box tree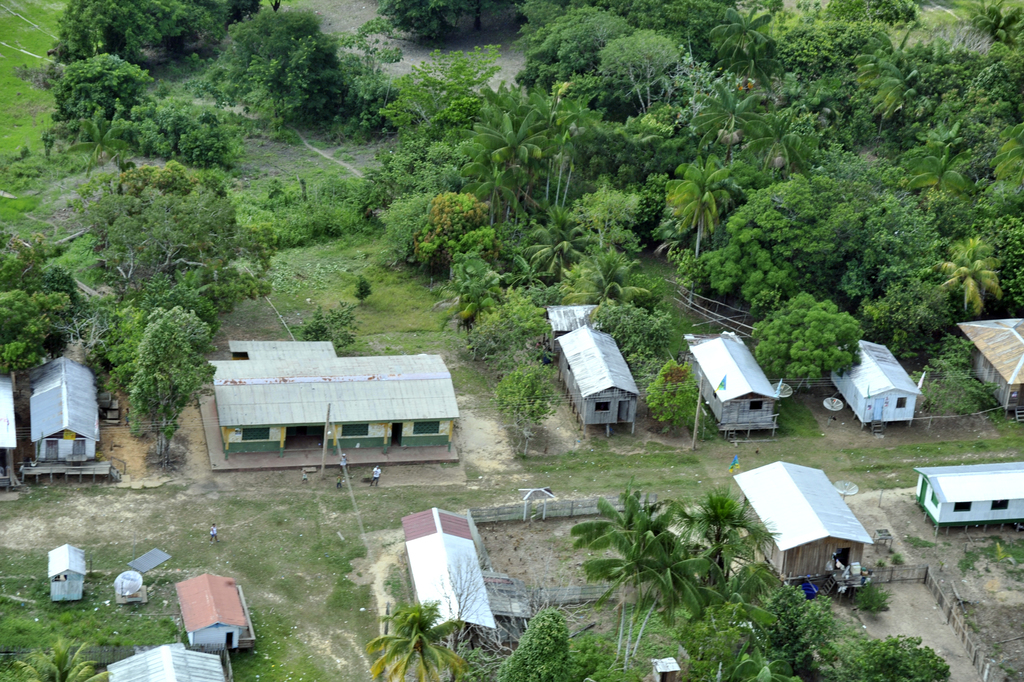
bbox(621, 531, 710, 623)
